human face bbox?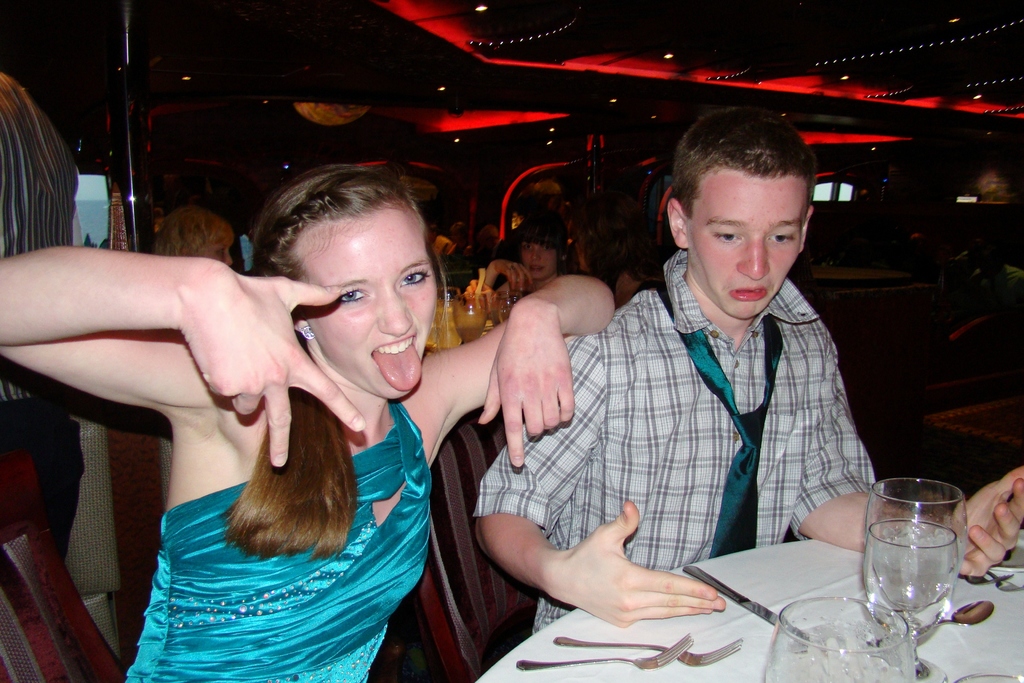
crop(284, 202, 438, 403)
